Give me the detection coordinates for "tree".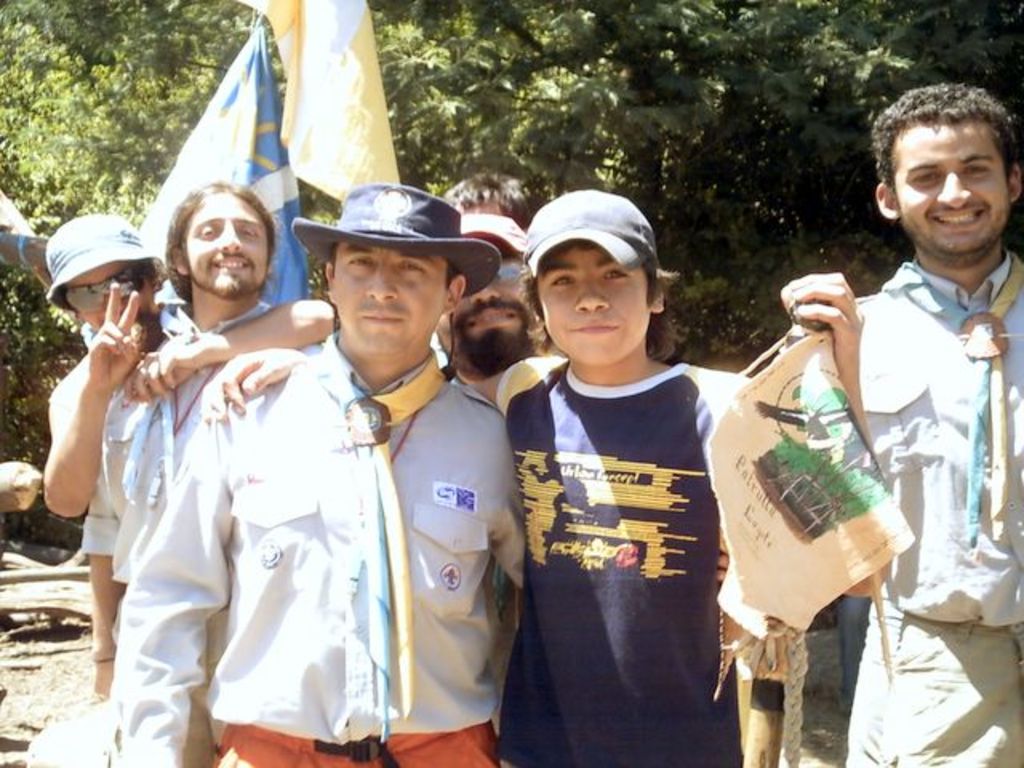
<box>0,0,1014,338</box>.
